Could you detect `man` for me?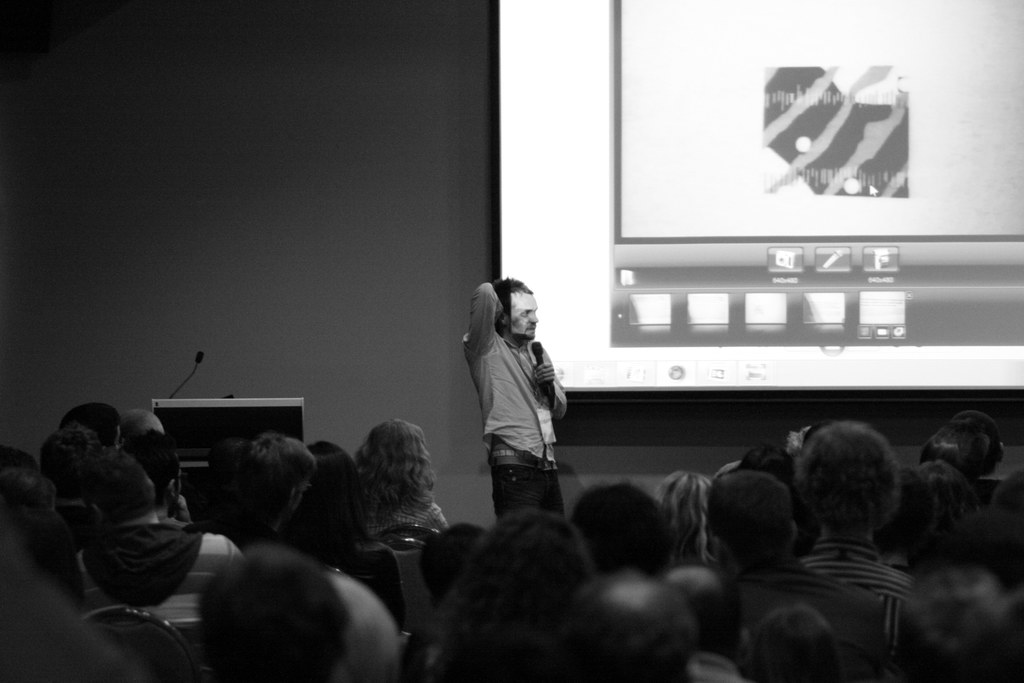
Detection result: box=[704, 474, 889, 682].
